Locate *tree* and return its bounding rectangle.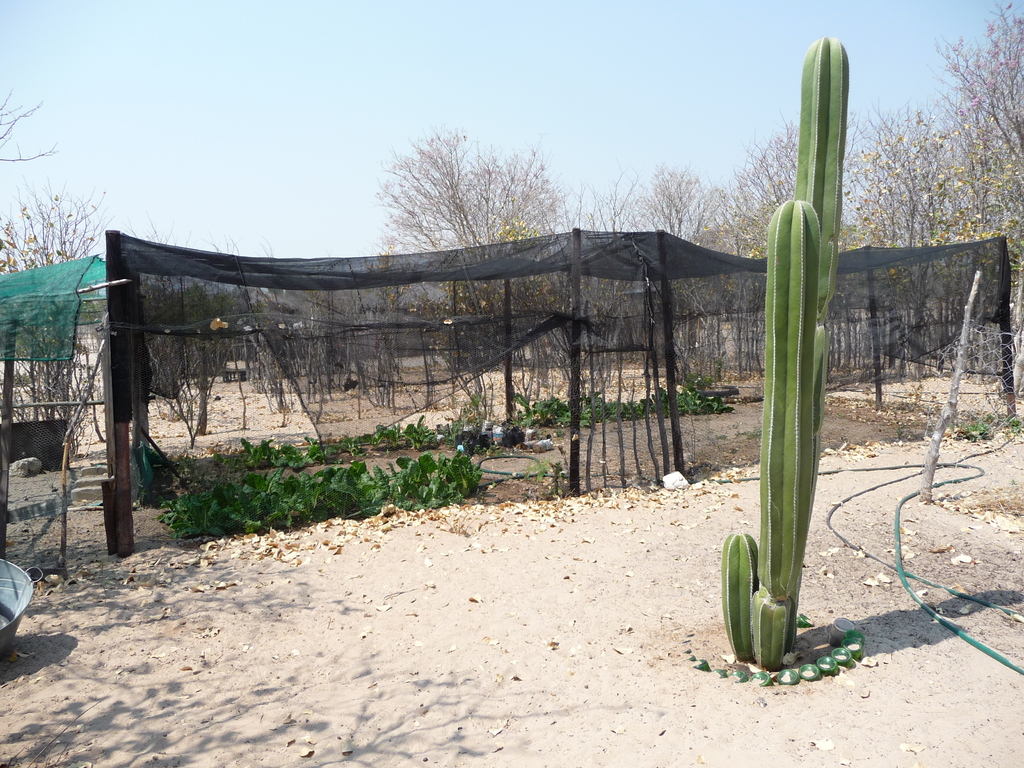
[0, 194, 93, 447].
